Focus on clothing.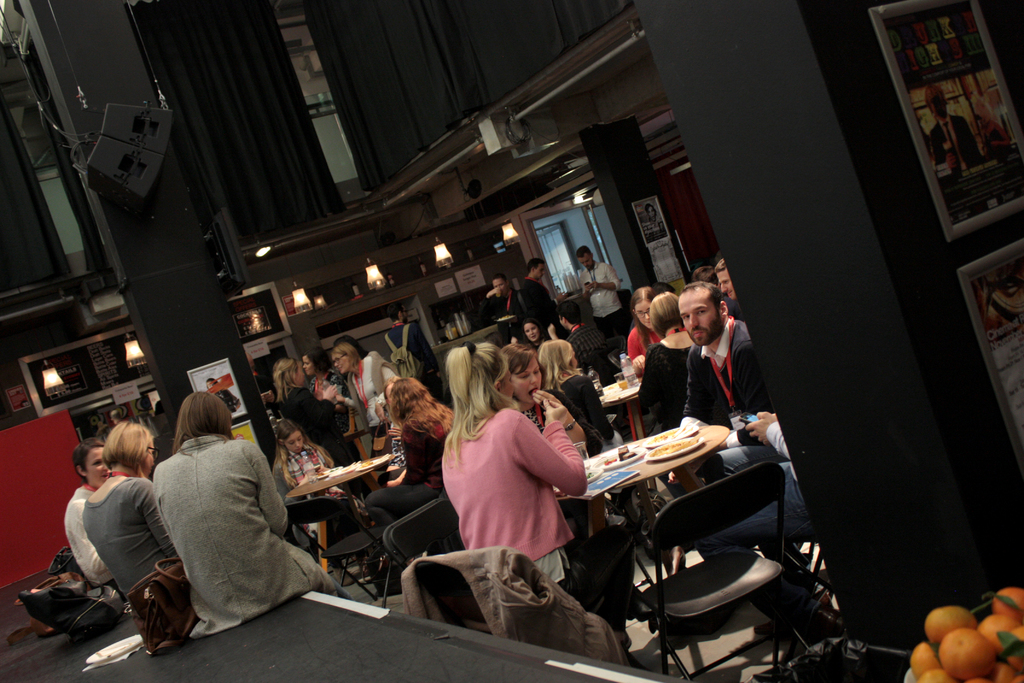
Focused at [left=541, top=370, right=619, bottom=457].
